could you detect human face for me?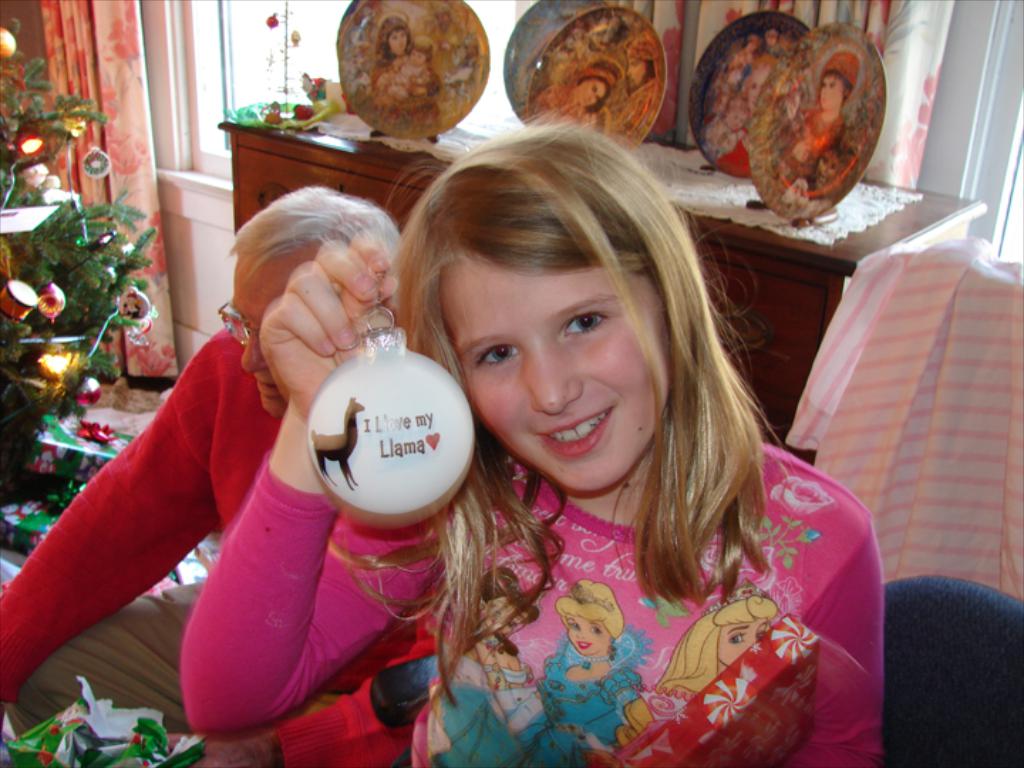
Detection result: [410,51,425,64].
